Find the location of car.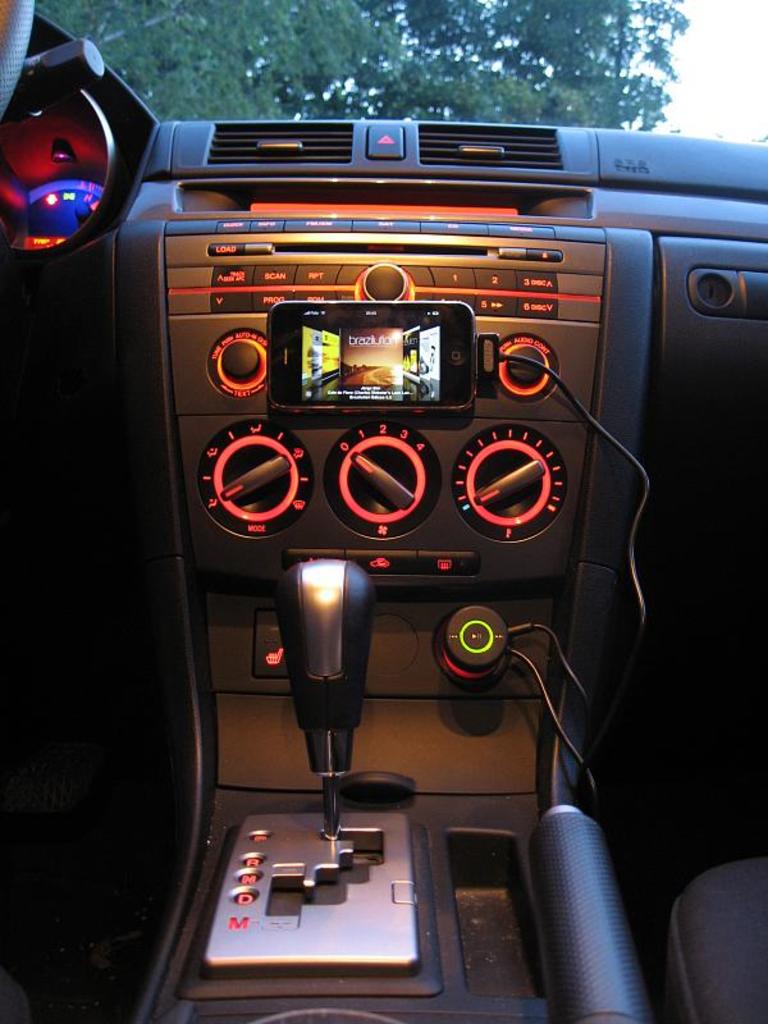
Location: 65:77:763:998.
